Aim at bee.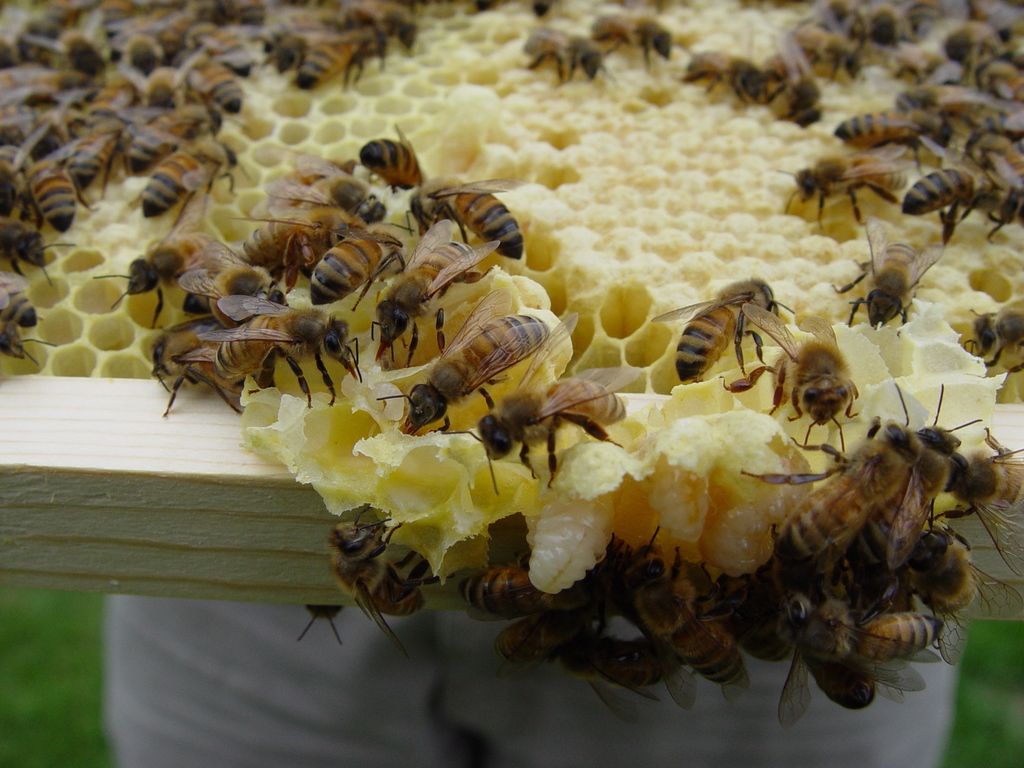
Aimed at box=[451, 540, 618, 632].
